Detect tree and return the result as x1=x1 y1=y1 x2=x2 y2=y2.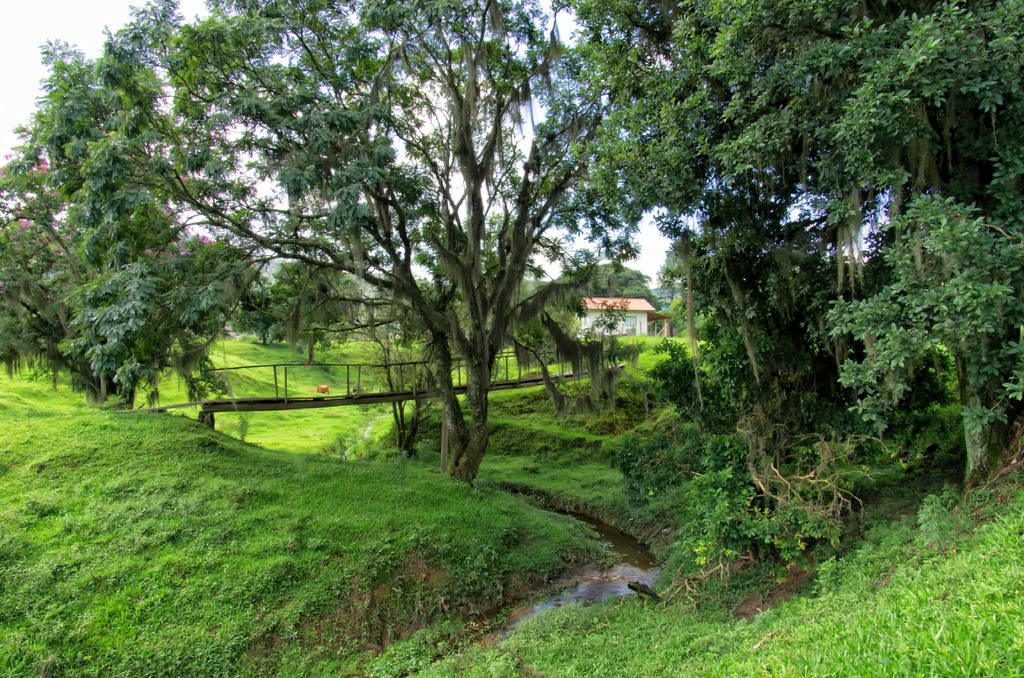
x1=526 y1=0 x2=1023 y2=566.
